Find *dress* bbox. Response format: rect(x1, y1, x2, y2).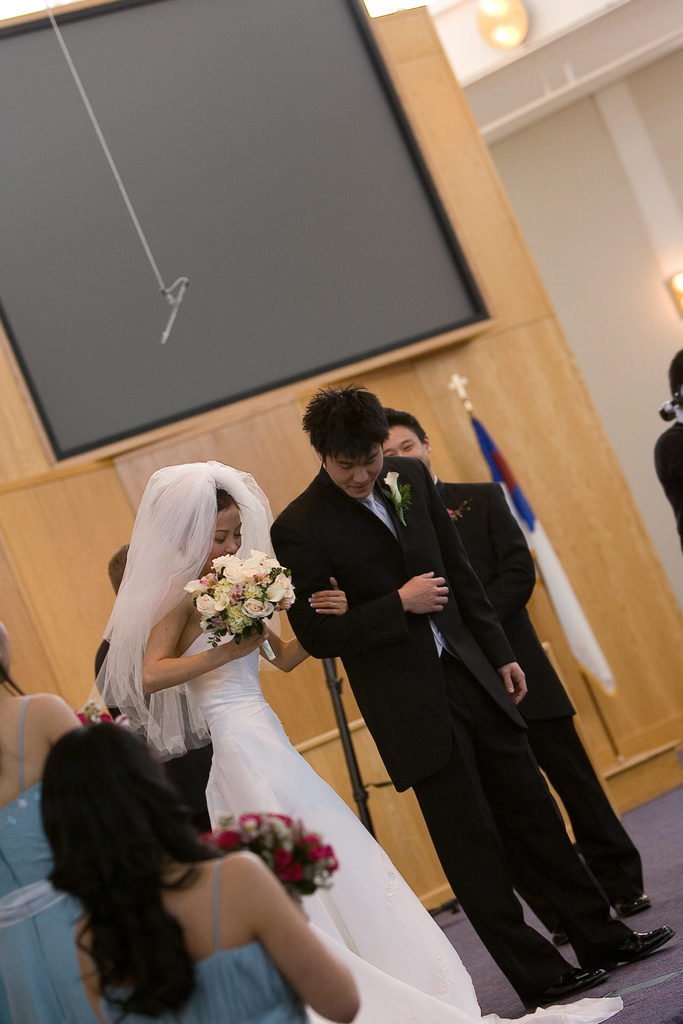
rect(0, 687, 90, 1023).
